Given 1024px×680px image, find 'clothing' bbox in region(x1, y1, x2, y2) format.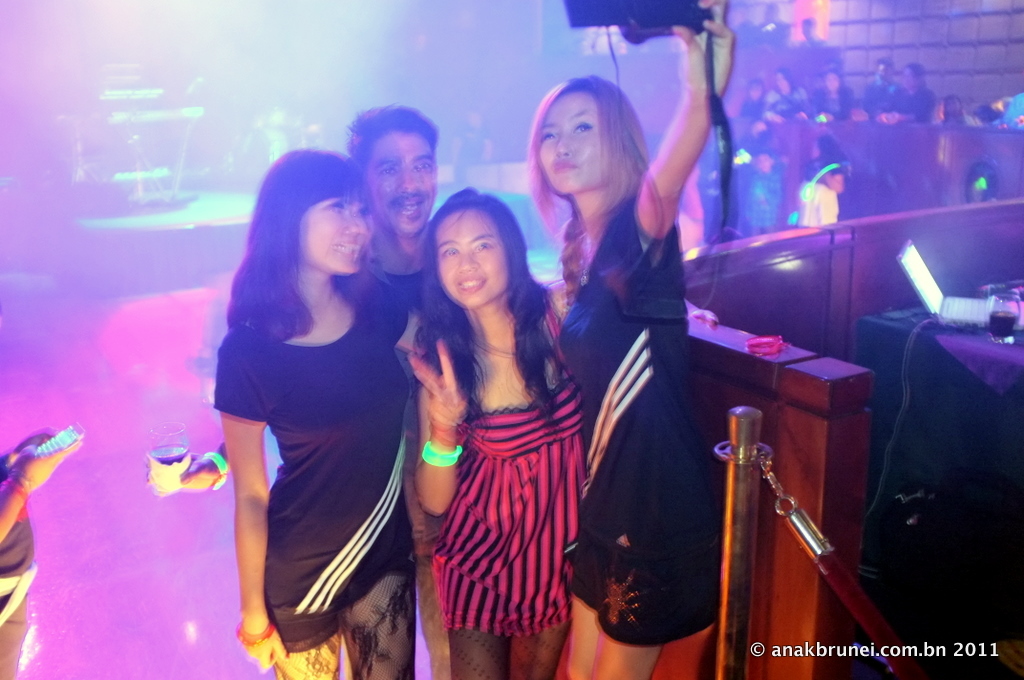
region(206, 215, 417, 643).
